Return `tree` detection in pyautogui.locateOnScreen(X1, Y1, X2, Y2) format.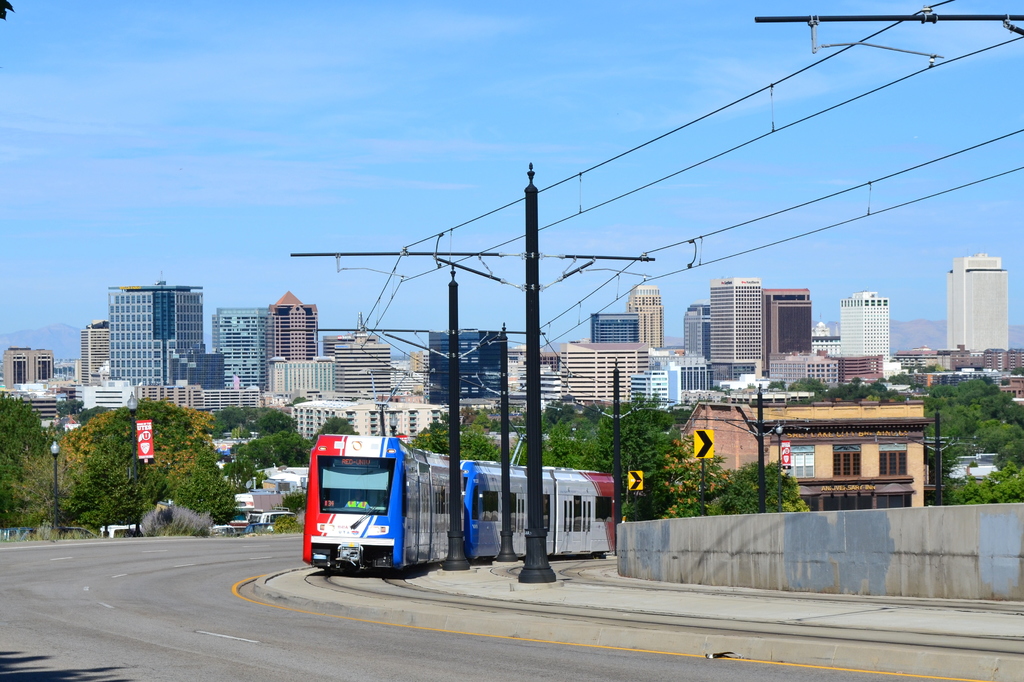
pyautogui.locateOnScreen(0, 387, 51, 519).
